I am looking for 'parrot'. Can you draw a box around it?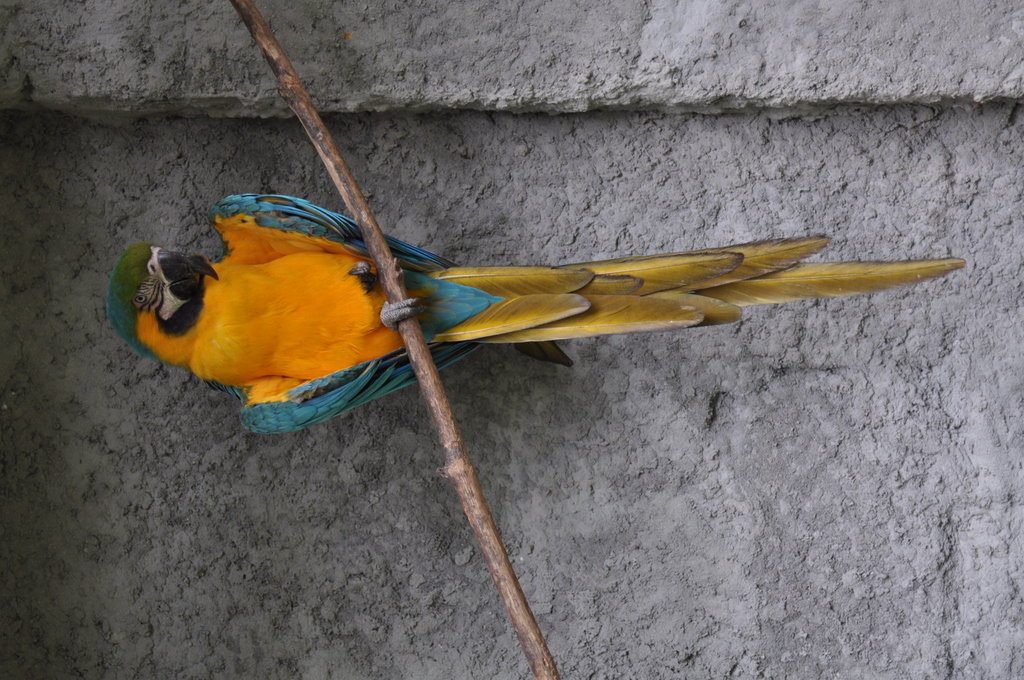
Sure, the bounding box is 102 187 966 435.
